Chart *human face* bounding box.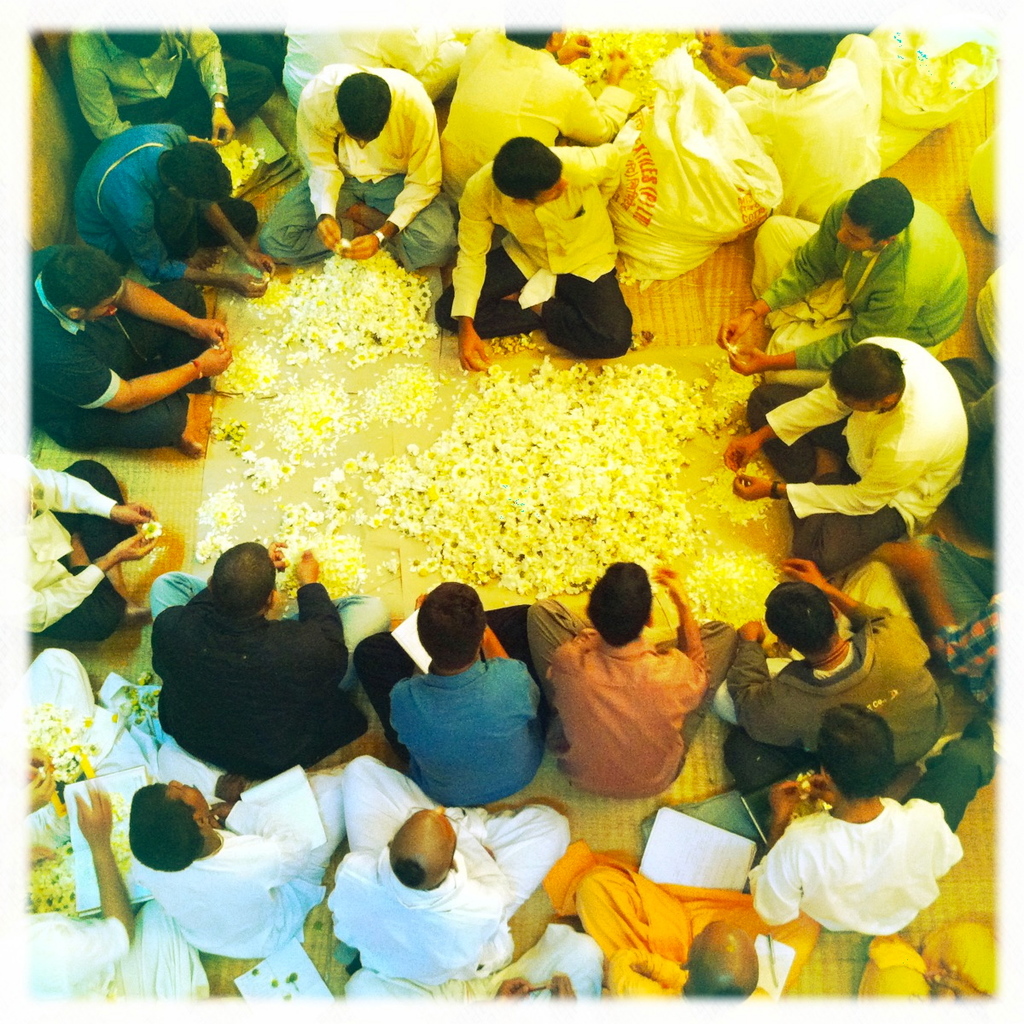
Charted: 771,55,805,90.
